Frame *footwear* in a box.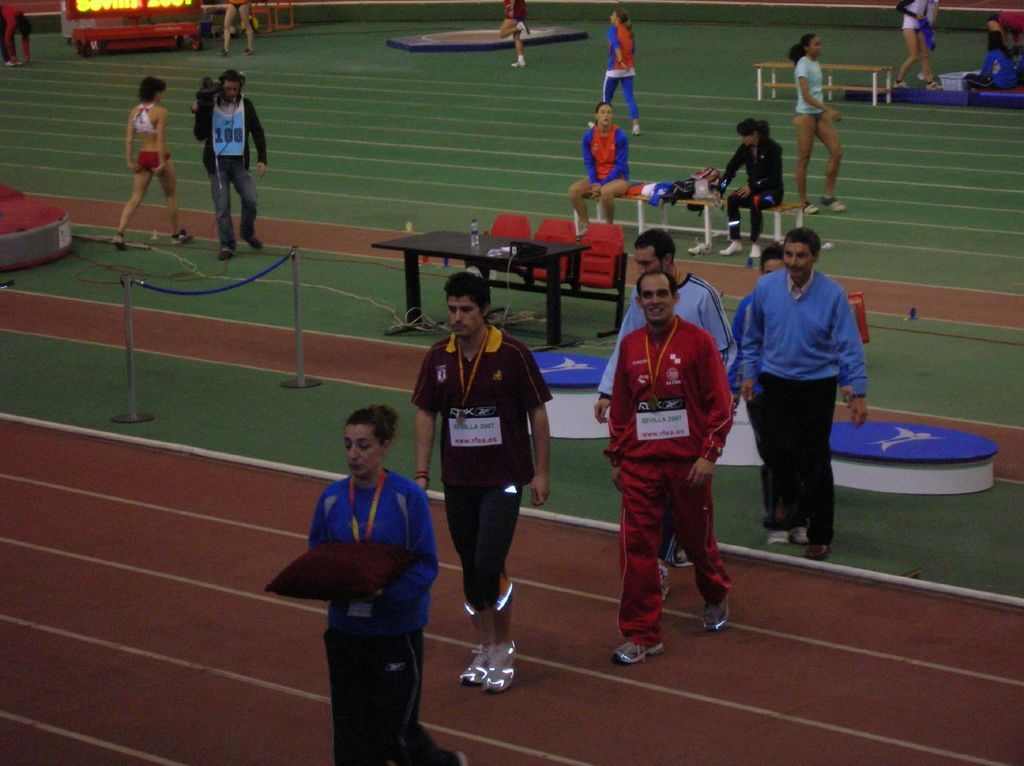
bbox(702, 607, 729, 632).
